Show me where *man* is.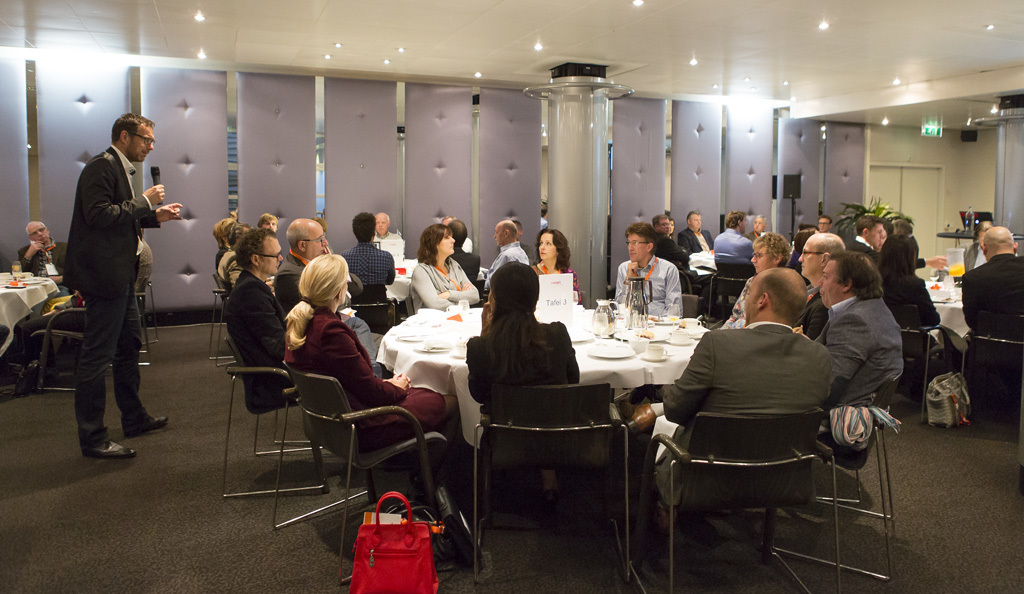
*man* is at Rect(644, 211, 703, 291).
